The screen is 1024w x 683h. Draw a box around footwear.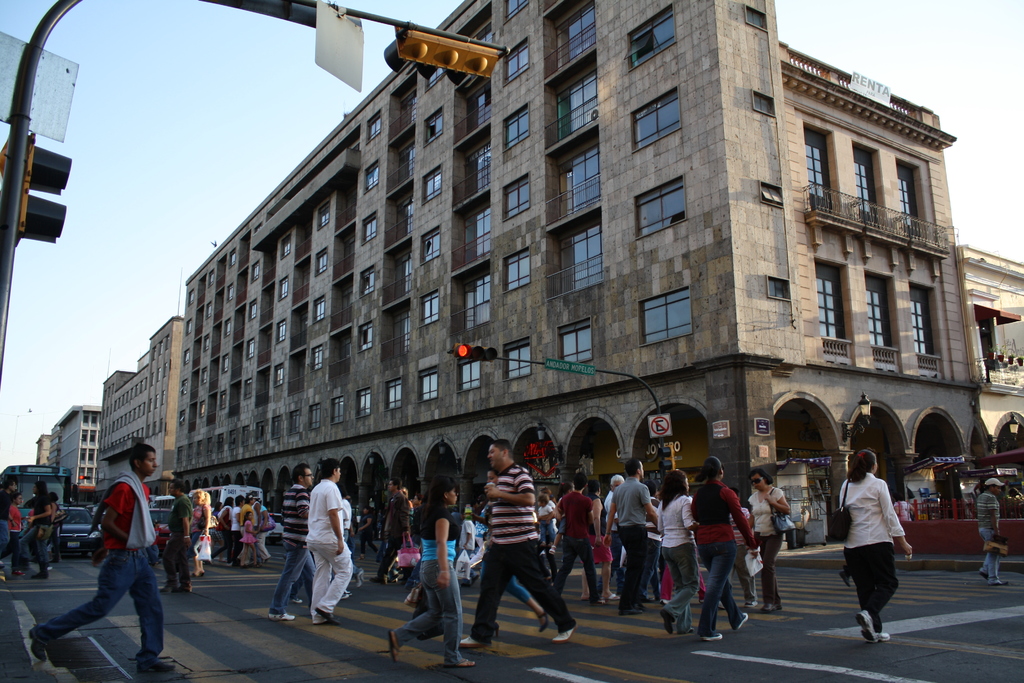
(859, 614, 880, 646).
